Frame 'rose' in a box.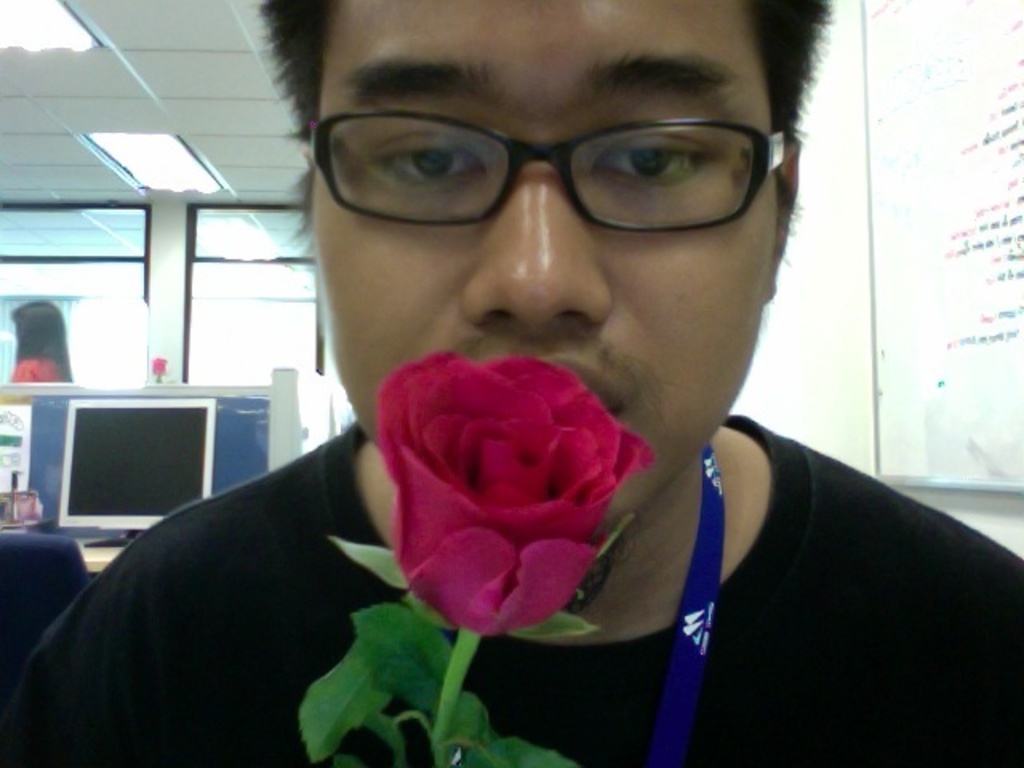
[374,349,661,638].
